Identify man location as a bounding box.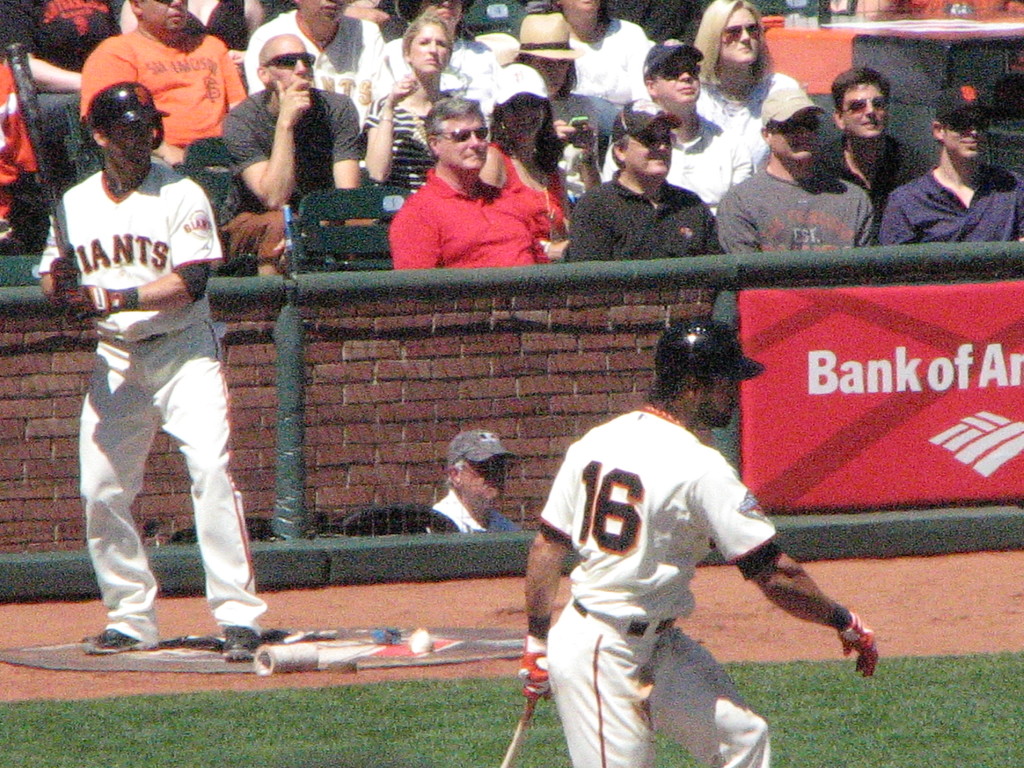
[219,35,362,268].
